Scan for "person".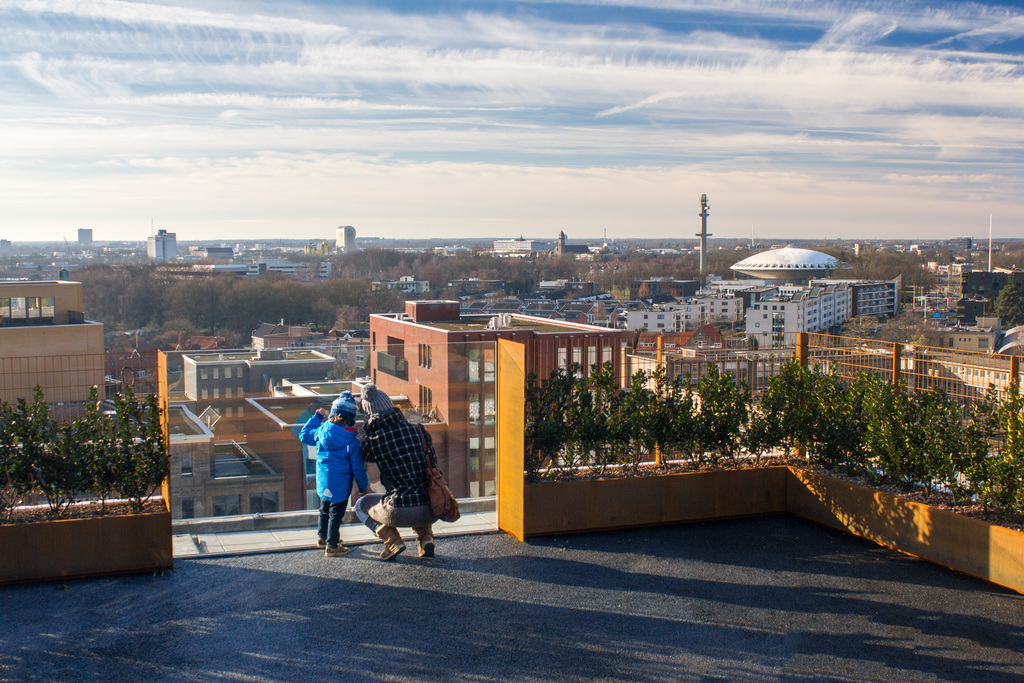
Scan result: Rect(301, 388, 381, 555).
